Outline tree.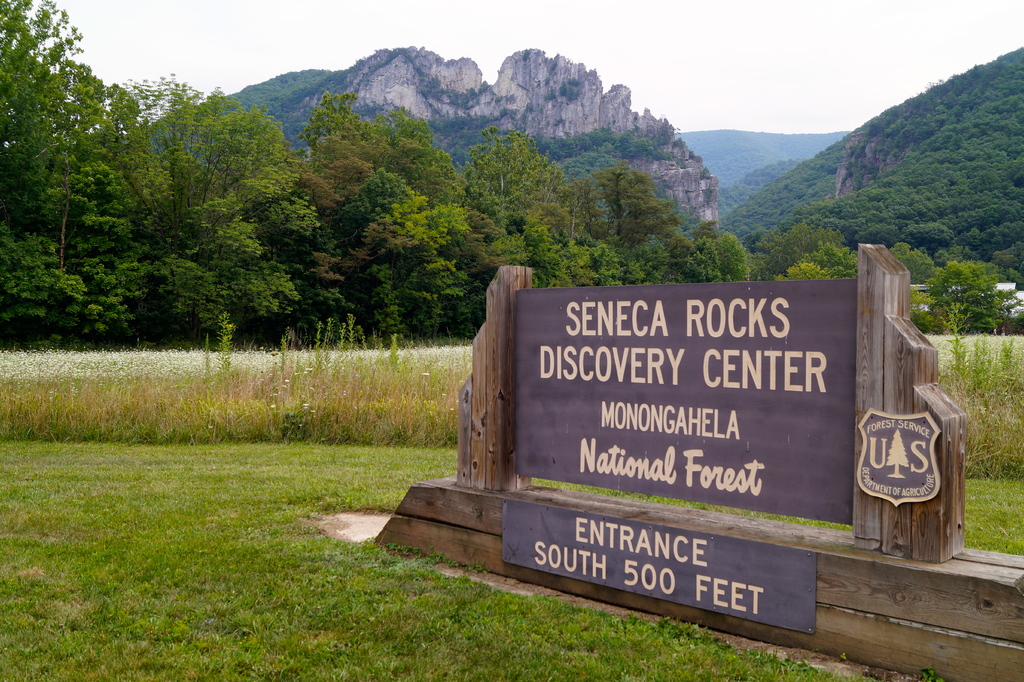
Outline: (left=63, top=58, right=166, bottom=249).
